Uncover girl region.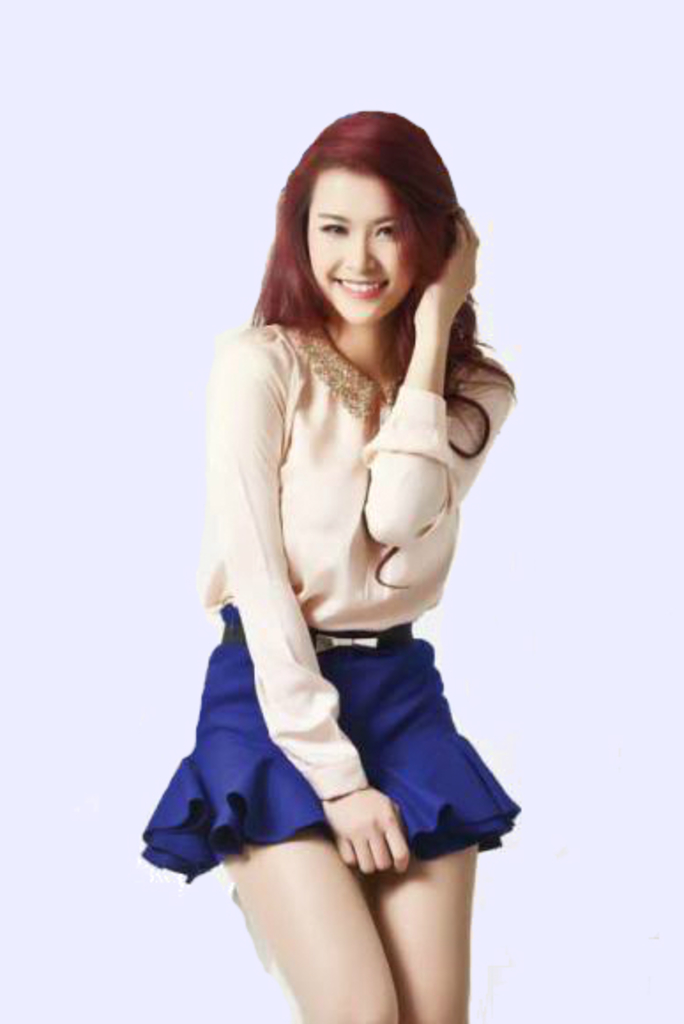
Uncovered: {"x1": 141, "y1": 108, "x2": 520, "y2": 1022}.
